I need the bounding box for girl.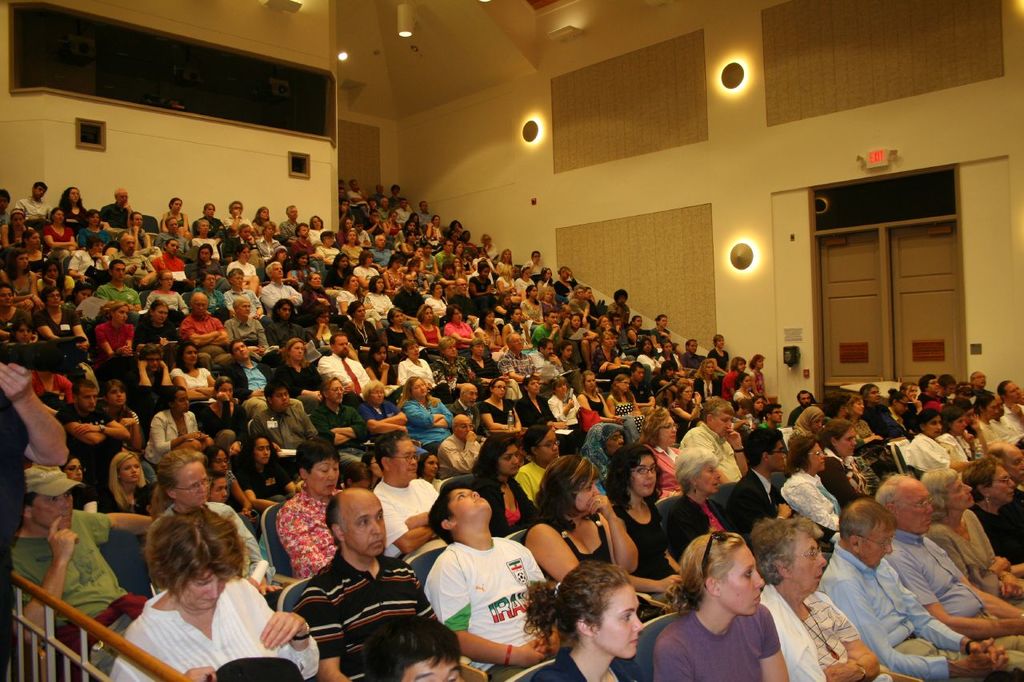
Here it is: box=[405, 243, 429, 269].
